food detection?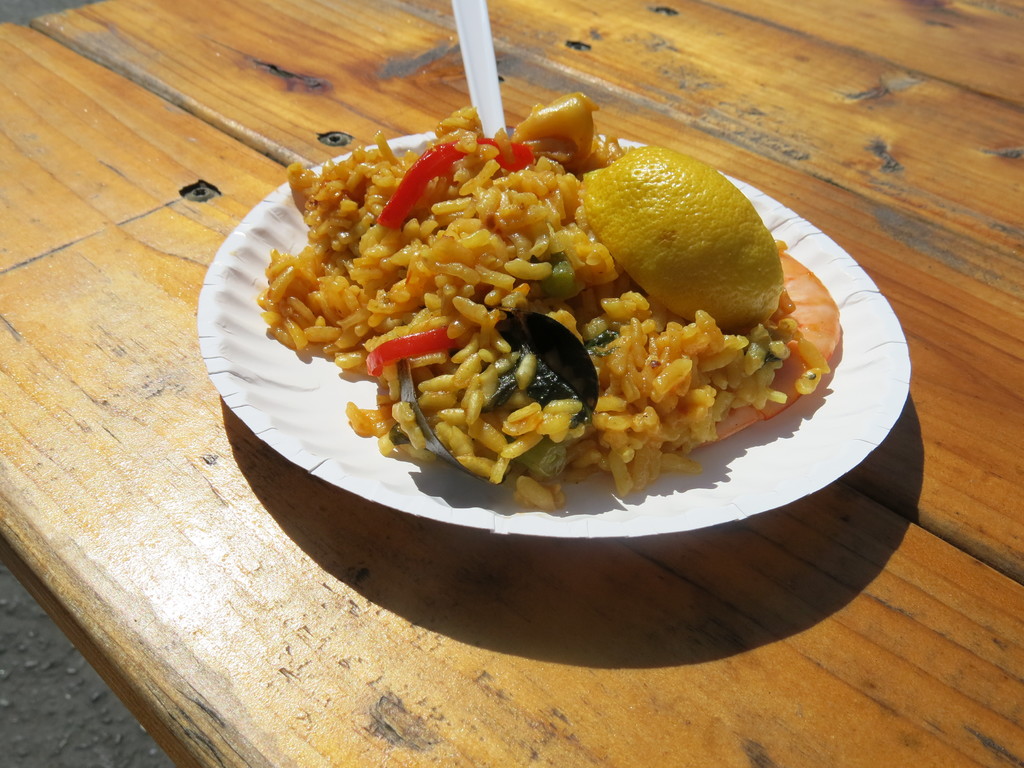
247,84,831,497
